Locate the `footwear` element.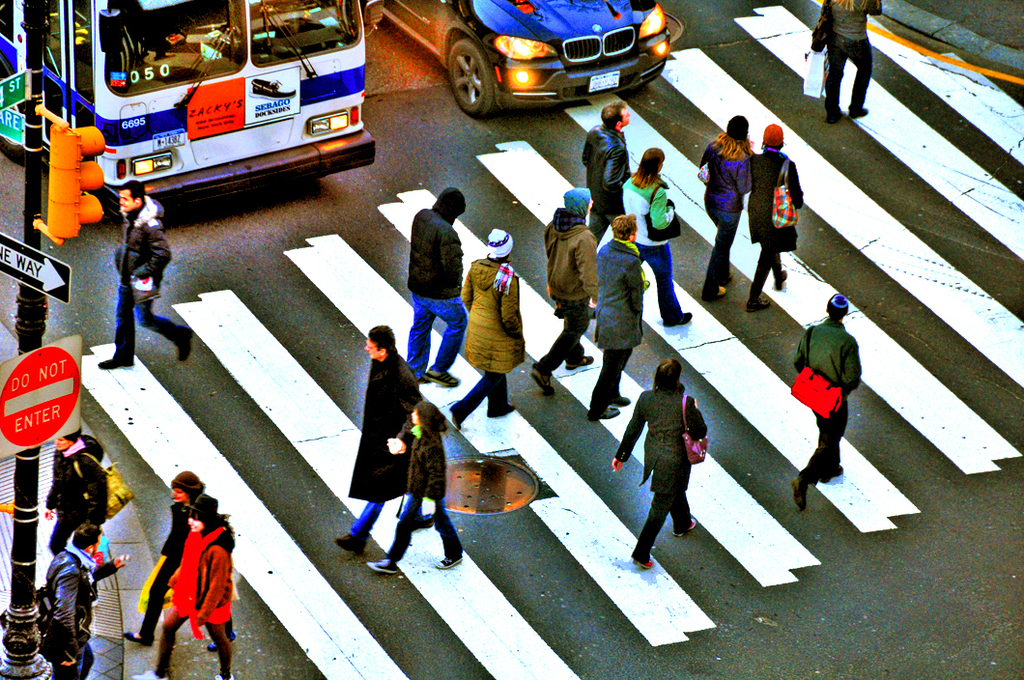
Element bbox: box=[178, 324, 194, 366].
